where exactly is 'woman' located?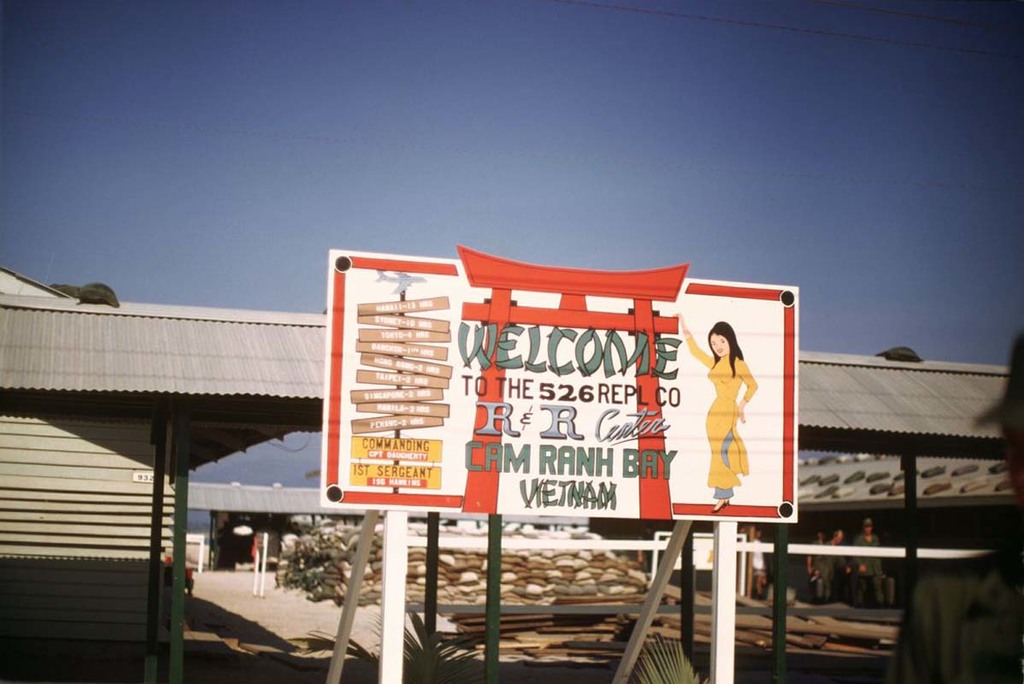
Its bounding box is pyautogui.locateOnScreen(673, 310, 756, 513).
